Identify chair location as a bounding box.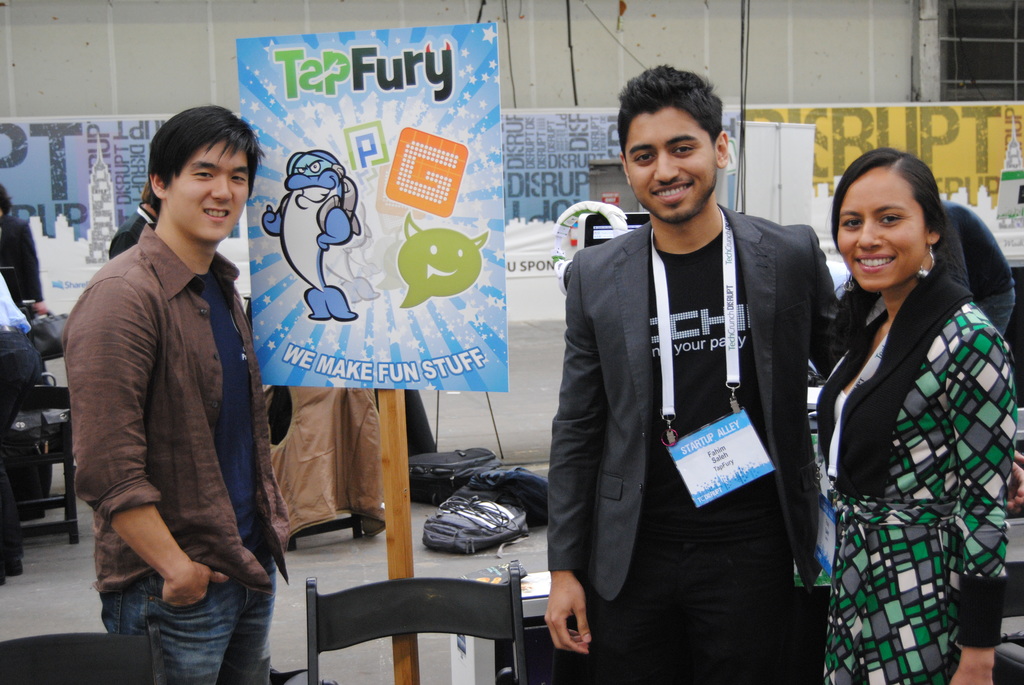
[0, 622, 168, 684].
